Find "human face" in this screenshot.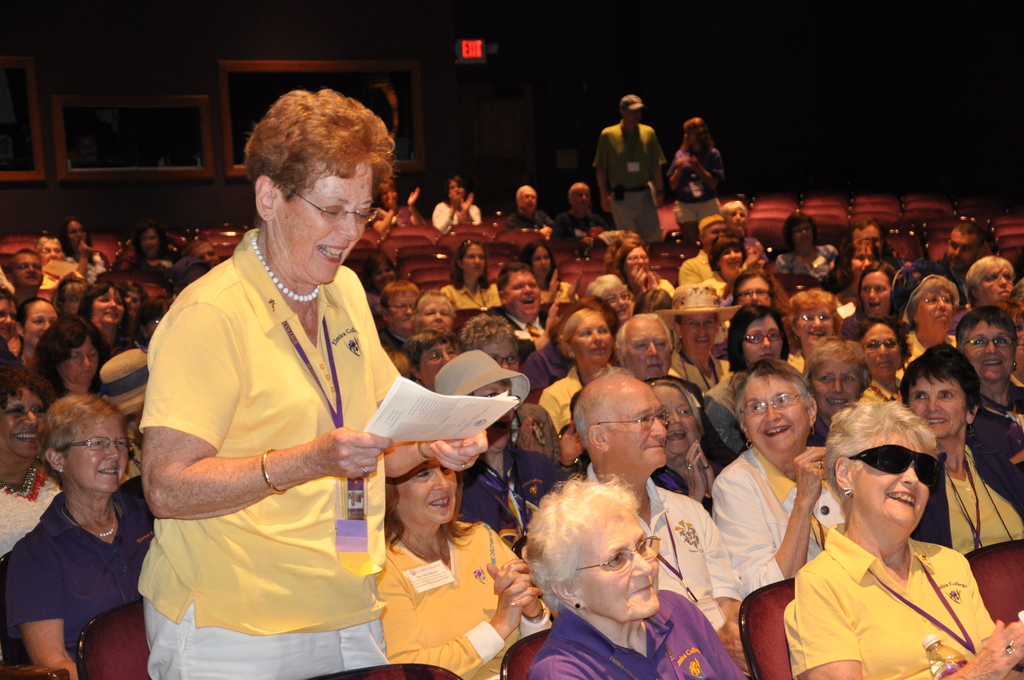
The bounding box for "human face" is box(452, 182, 464, 200).
